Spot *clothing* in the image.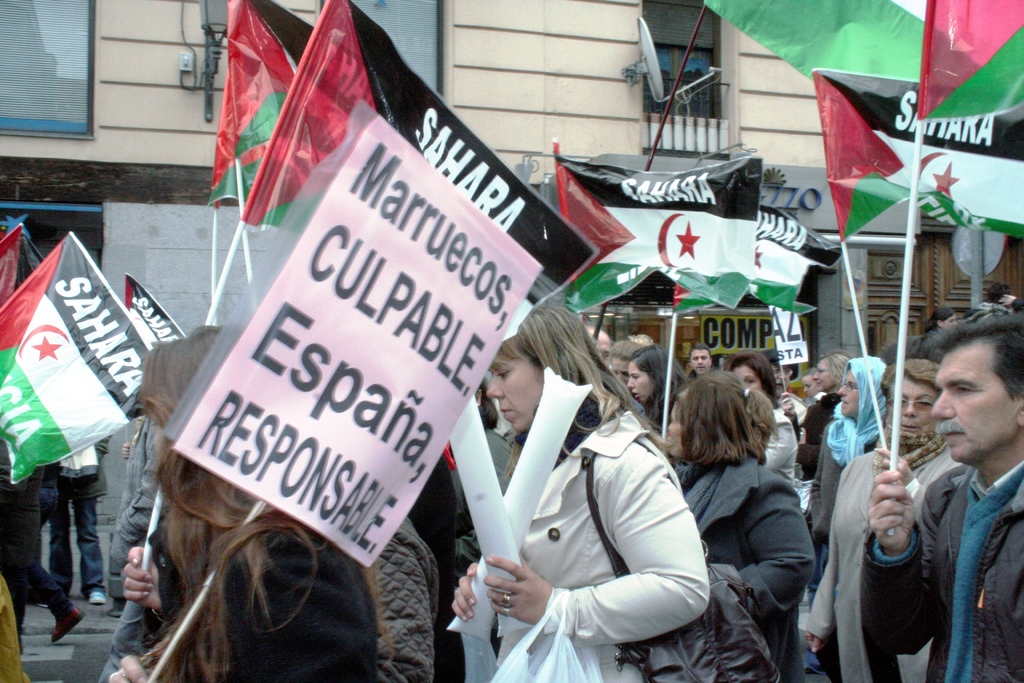
*clothing* found at 675 407 836 651.
